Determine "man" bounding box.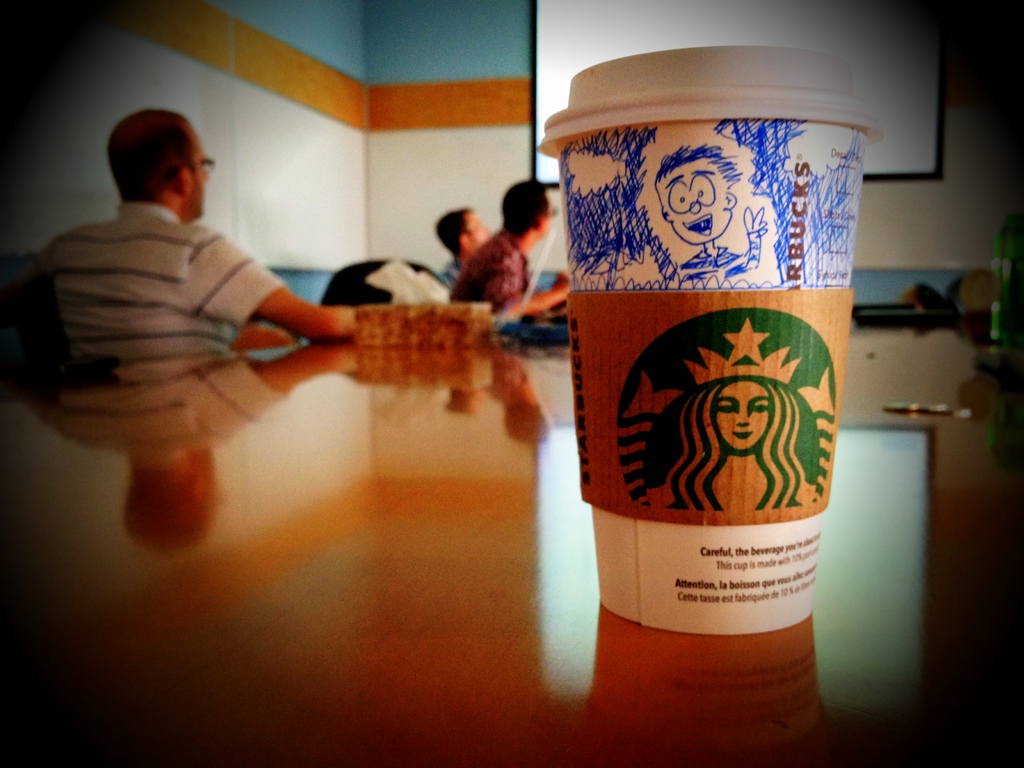
Determined: l=445, t=169, r=572, b=326.
